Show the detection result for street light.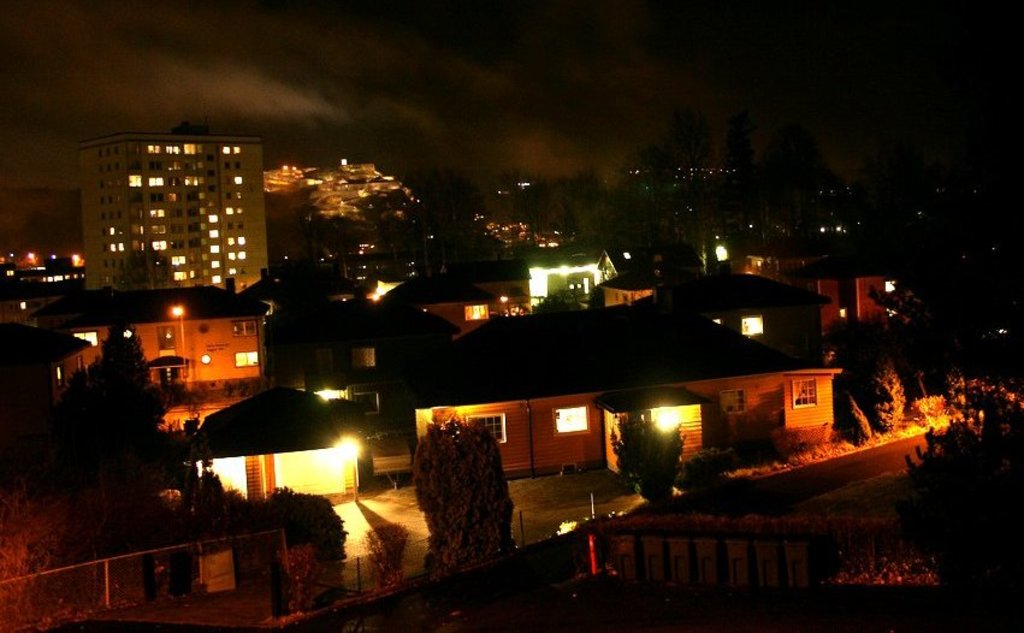
l=167, t=303, r=190, b=371.
